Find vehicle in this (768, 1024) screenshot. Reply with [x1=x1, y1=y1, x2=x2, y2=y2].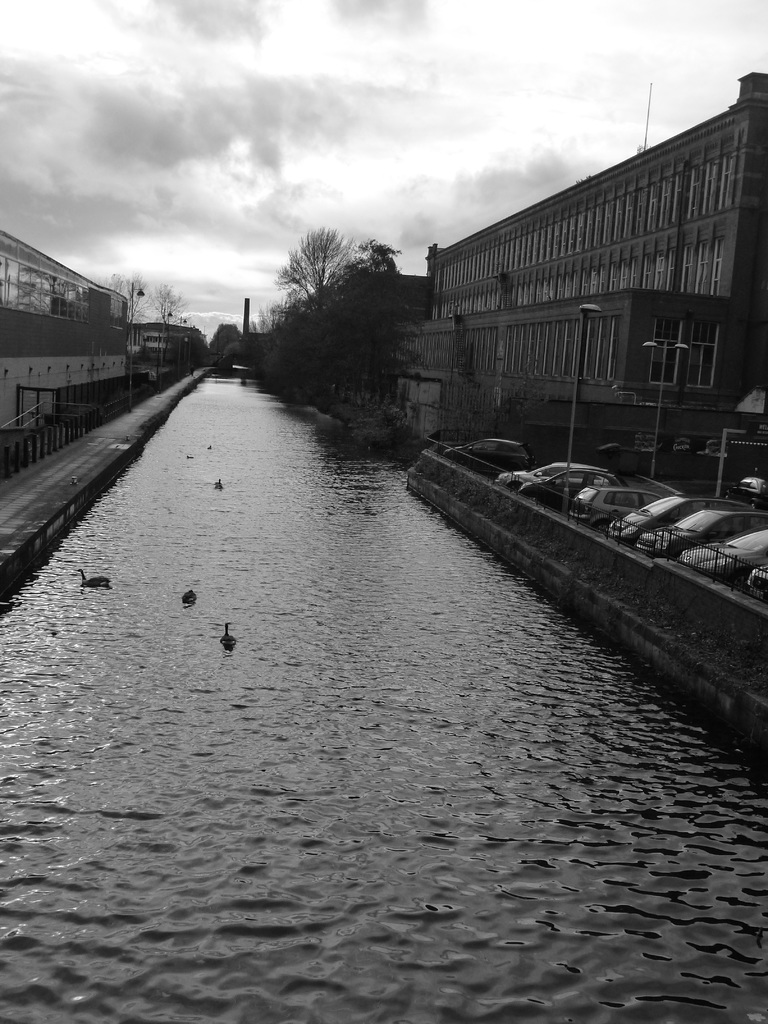
[x1=678, y1=525, x2=767, y2=586].
